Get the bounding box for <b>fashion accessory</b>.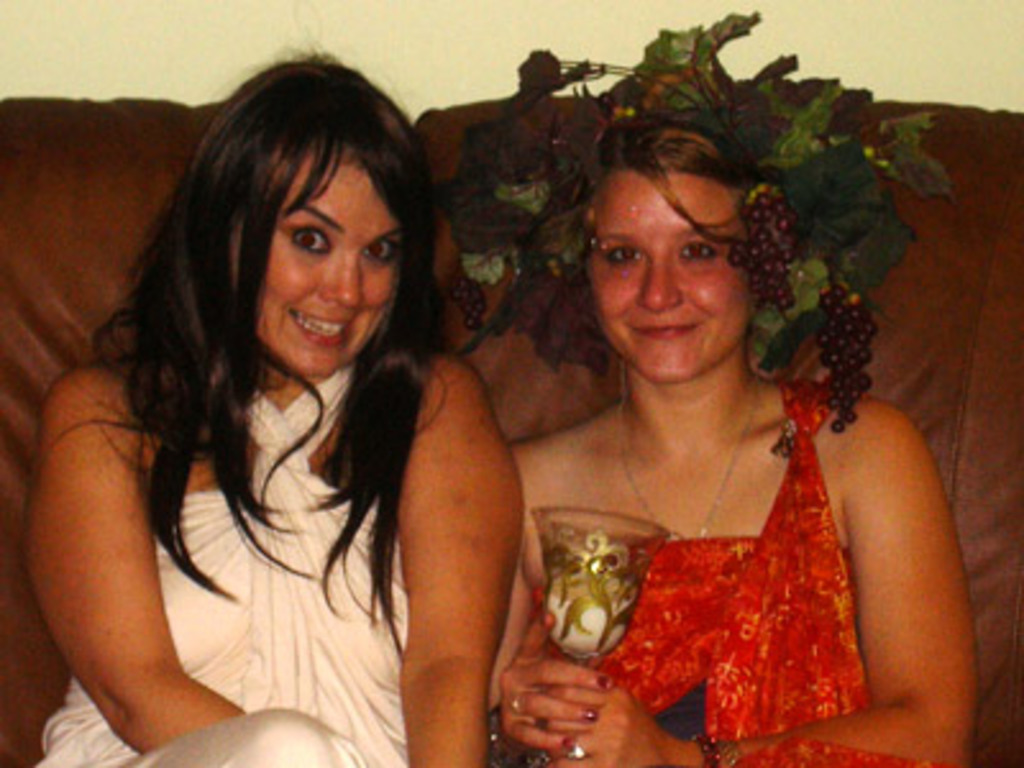
445,10,955,435.
